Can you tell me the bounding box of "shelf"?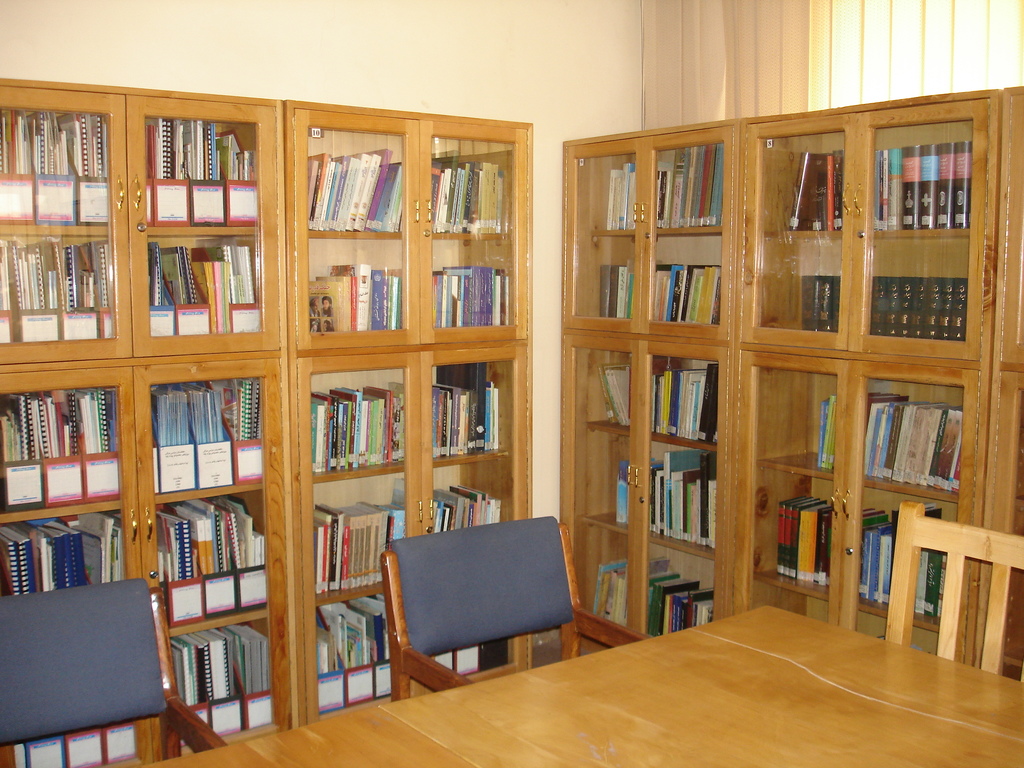
bbox(29, 730, 145, 765).
